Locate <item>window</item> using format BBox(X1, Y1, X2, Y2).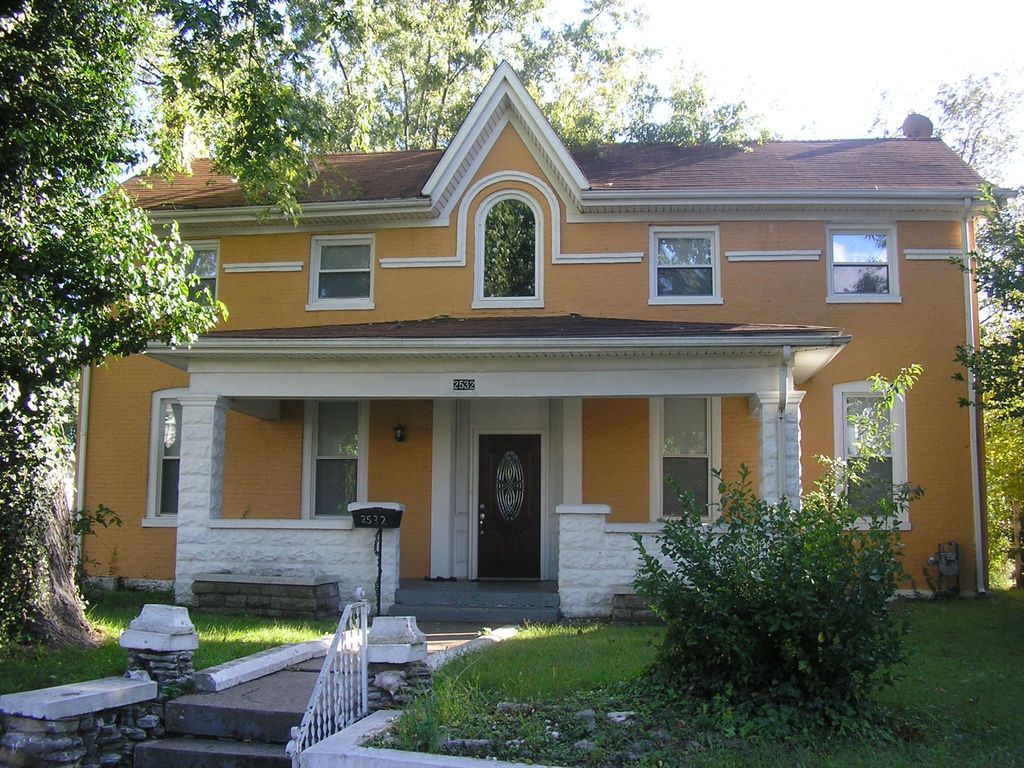
BBox(303, 399, 371, 521).
